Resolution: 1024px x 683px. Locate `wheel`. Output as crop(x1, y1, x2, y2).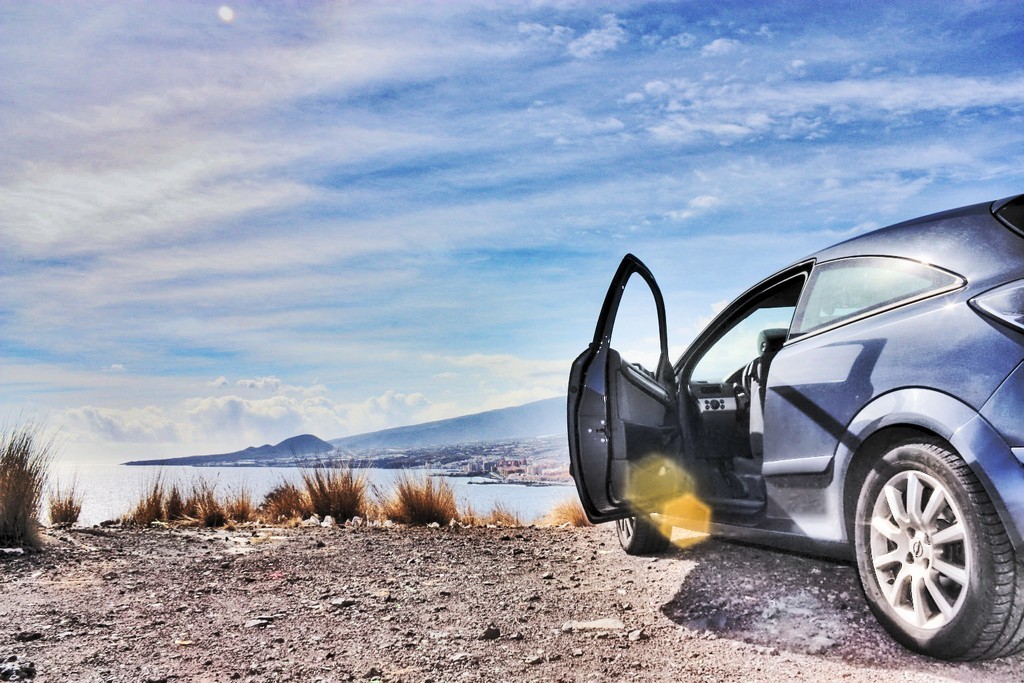
crop(857, 439, 1001, 646).
